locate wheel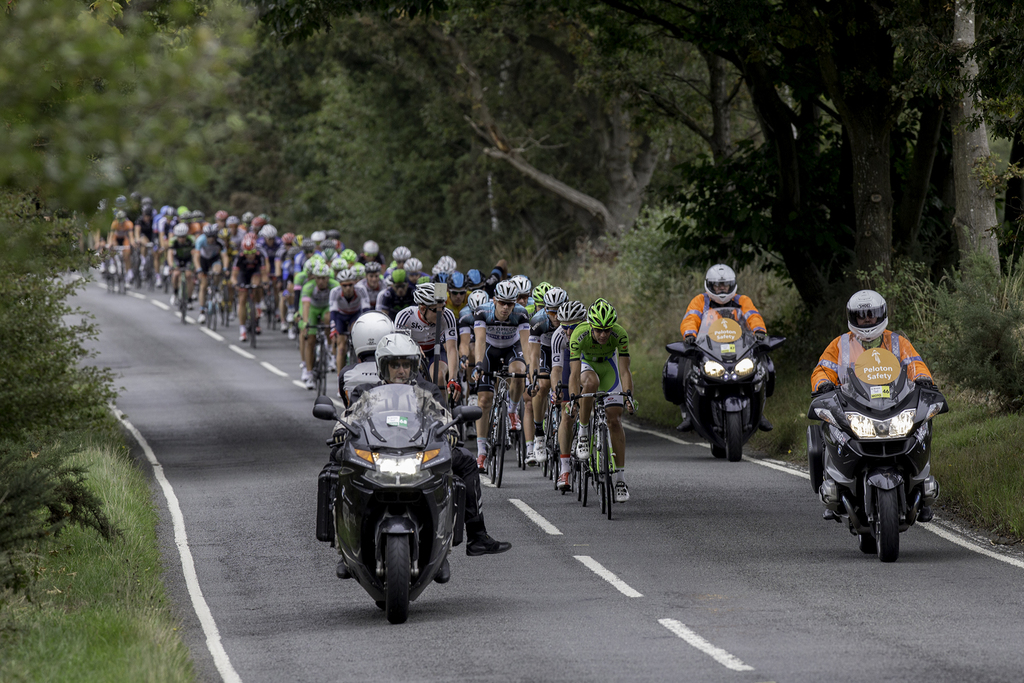
<box>723,398,746,462</box>
